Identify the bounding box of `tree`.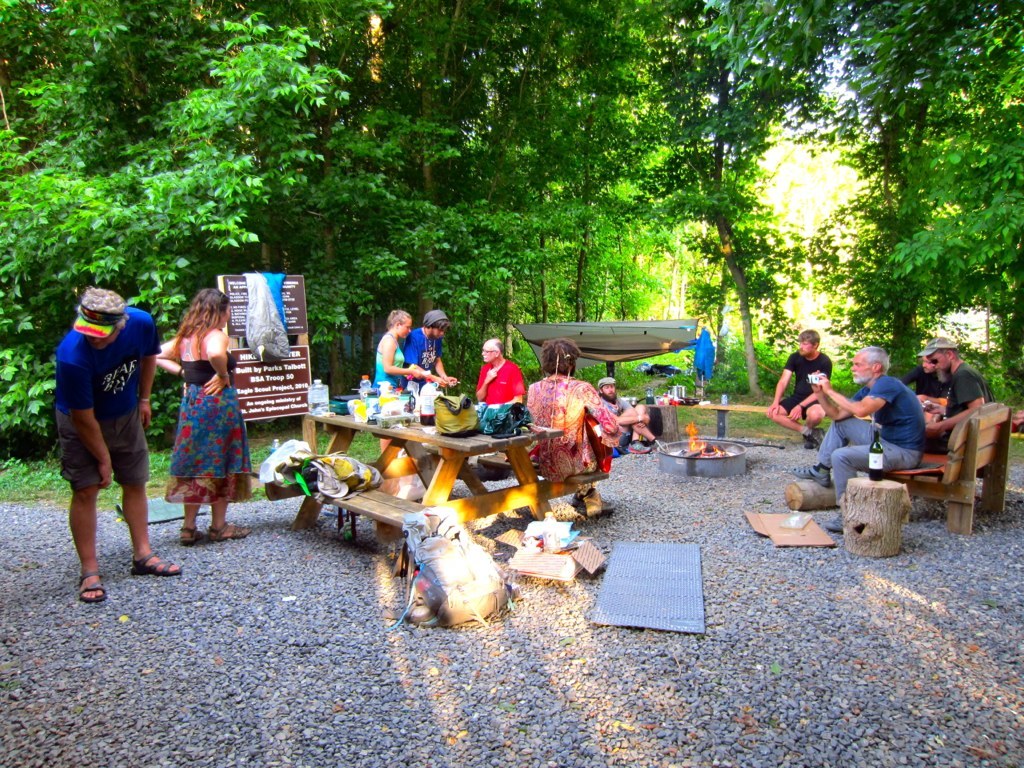
(x1=760, y1=0, x2=1023, y2=398).
